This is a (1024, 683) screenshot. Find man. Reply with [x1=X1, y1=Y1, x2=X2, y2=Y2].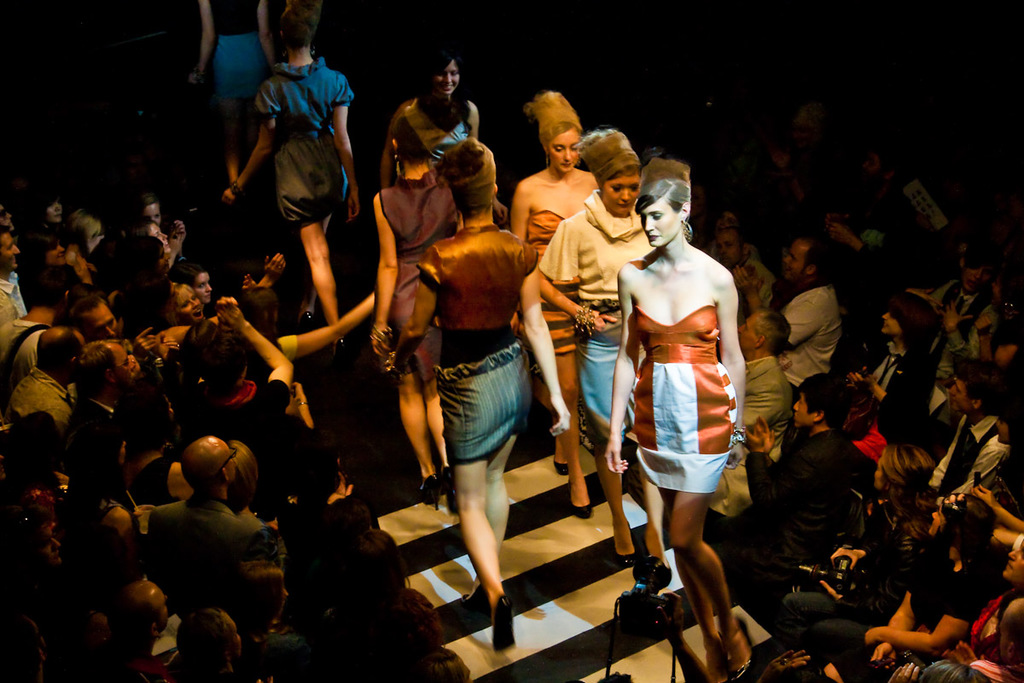
[x1=780, y1=231, x2=849, y2=394].
